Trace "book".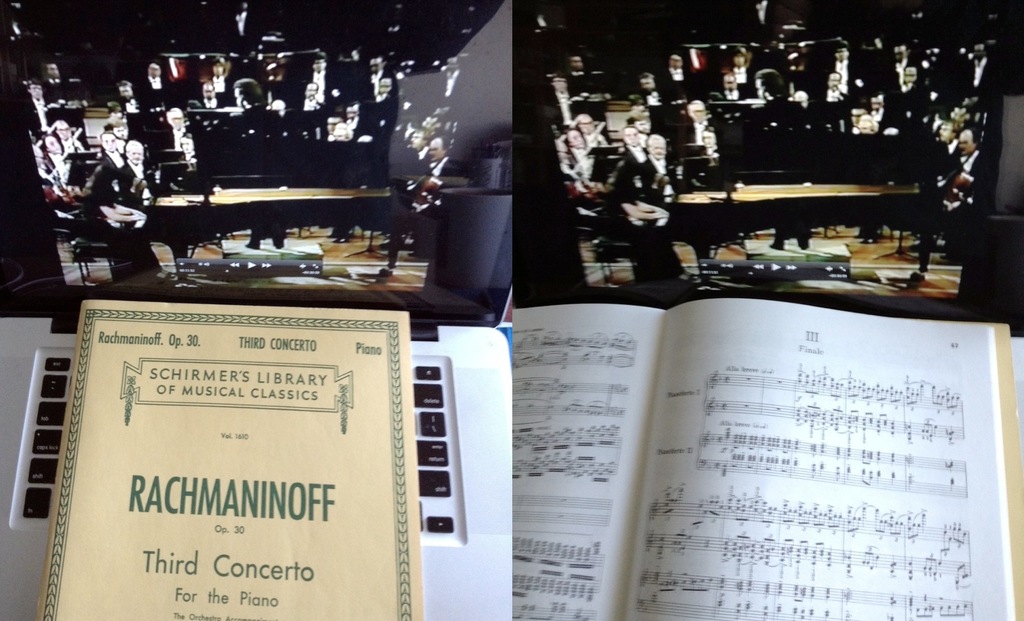
Traced to bbox(514, 299, 1023, 620).
